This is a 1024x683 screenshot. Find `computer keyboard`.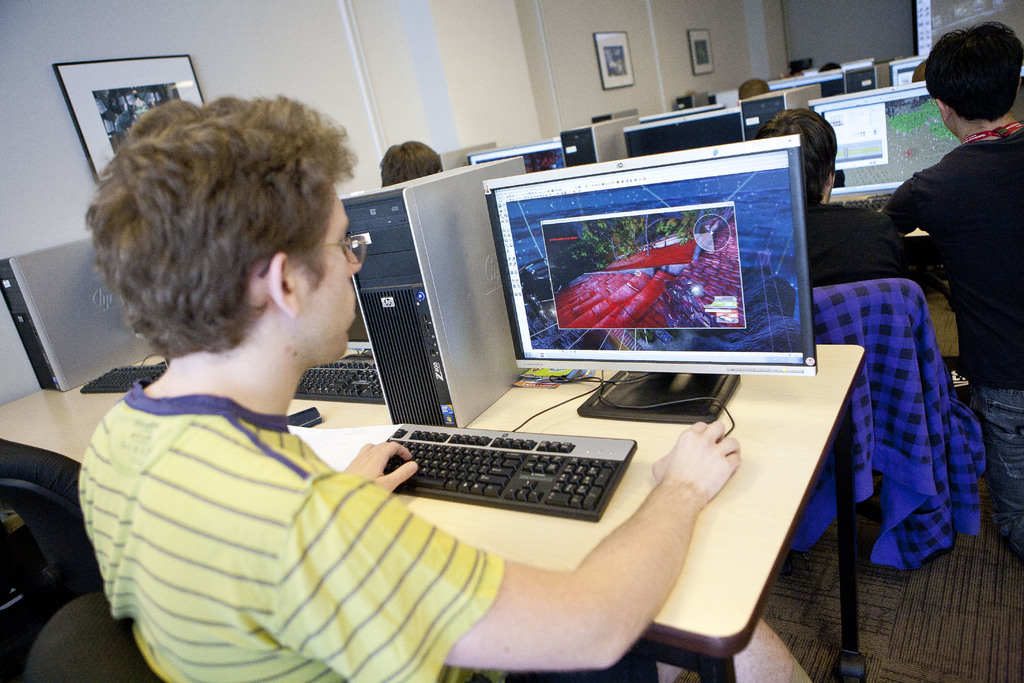
Bounding box: Rect(825, 194, 893, 212).
